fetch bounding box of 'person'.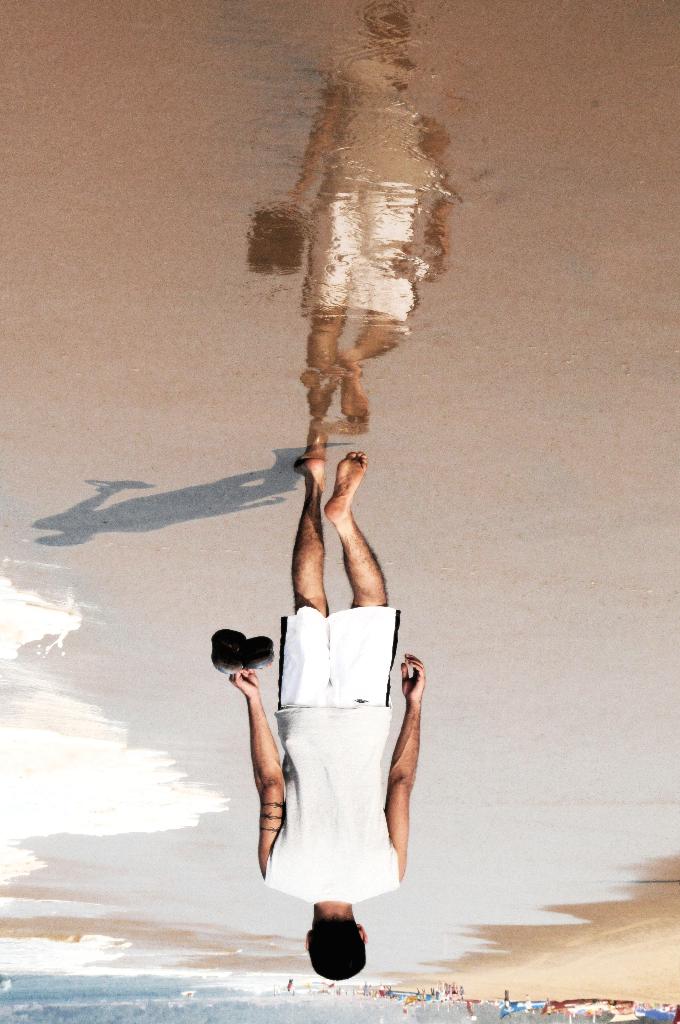
Bbox: (224, 453, 426, 982).
